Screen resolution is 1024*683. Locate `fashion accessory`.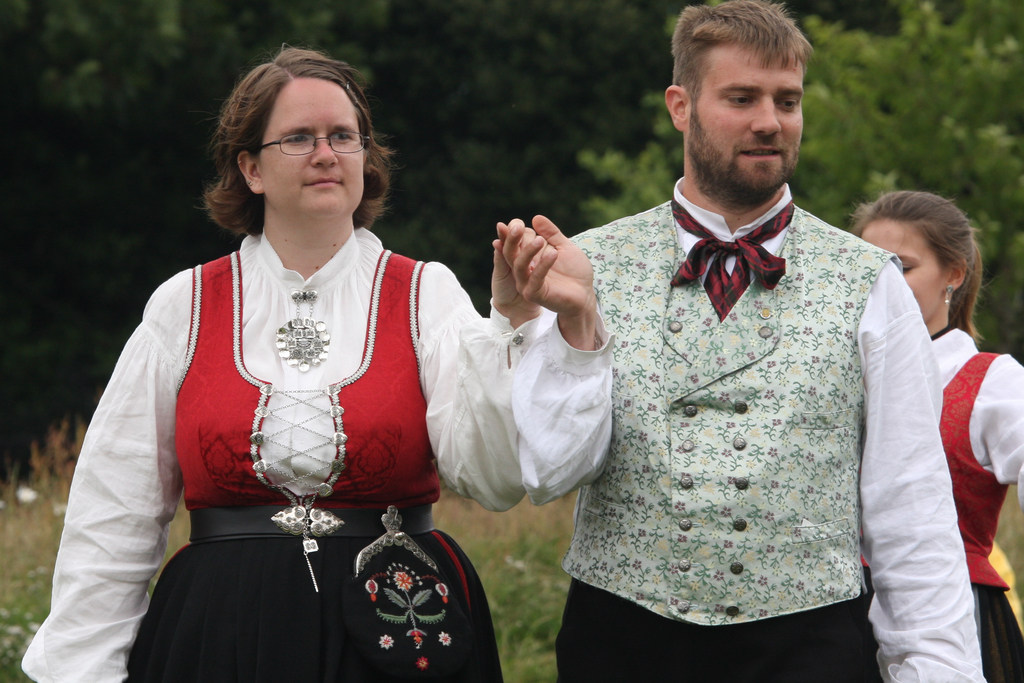
bbox(246, 179, 253, 189).
